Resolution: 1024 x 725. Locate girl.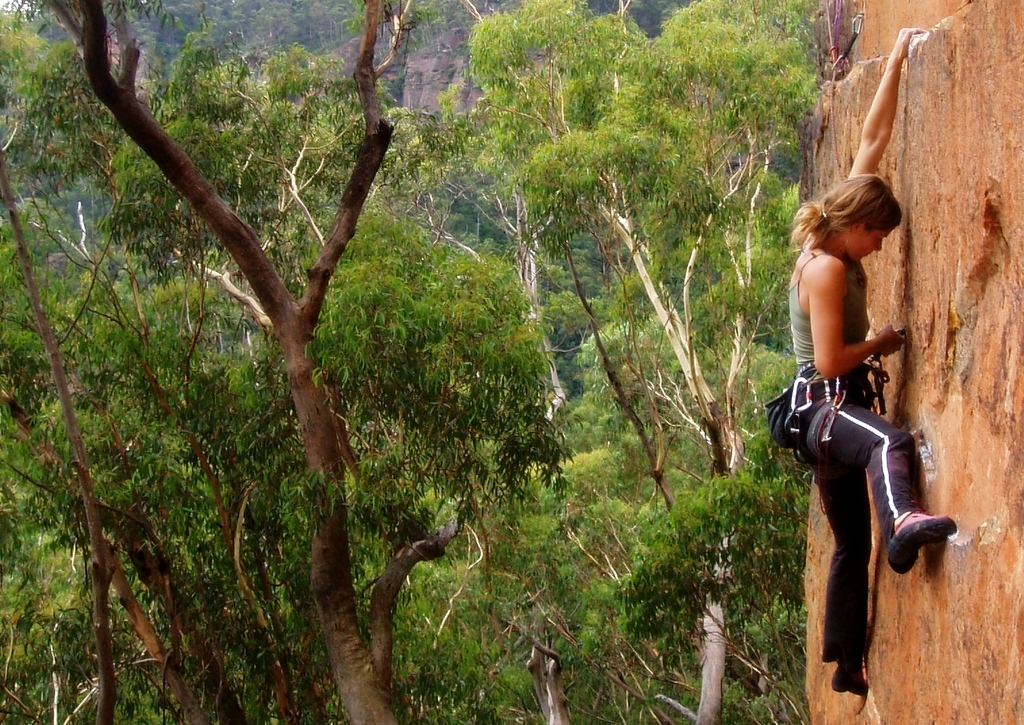
box(772, 22, 987, 695).
